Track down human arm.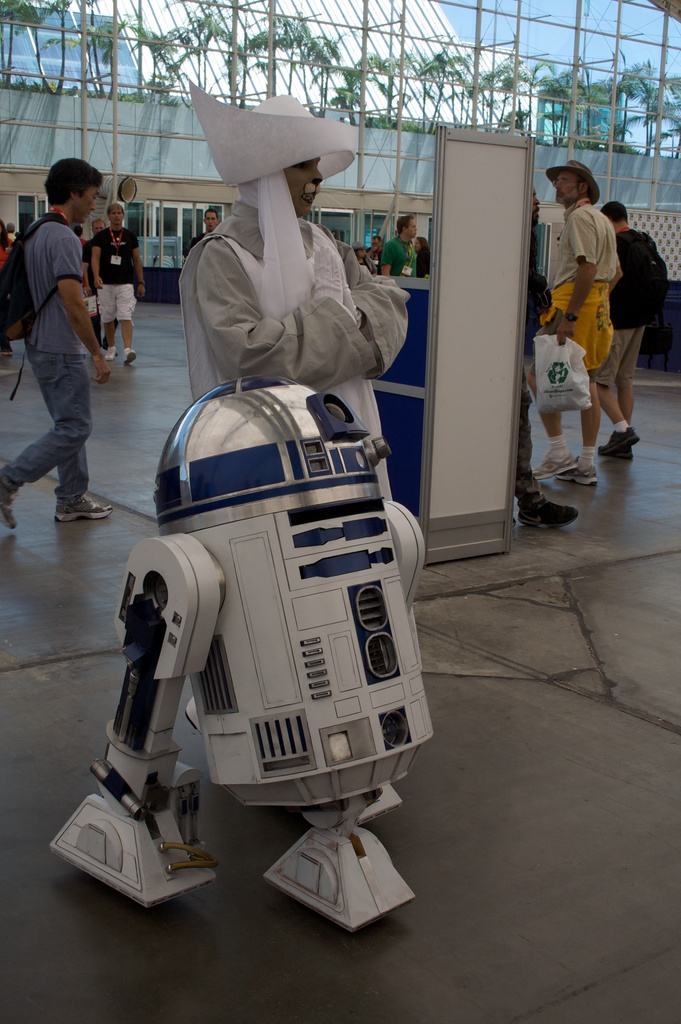
Tracked to {"left": 609, "top": 256, "right": 625, "bottom": 284}.
